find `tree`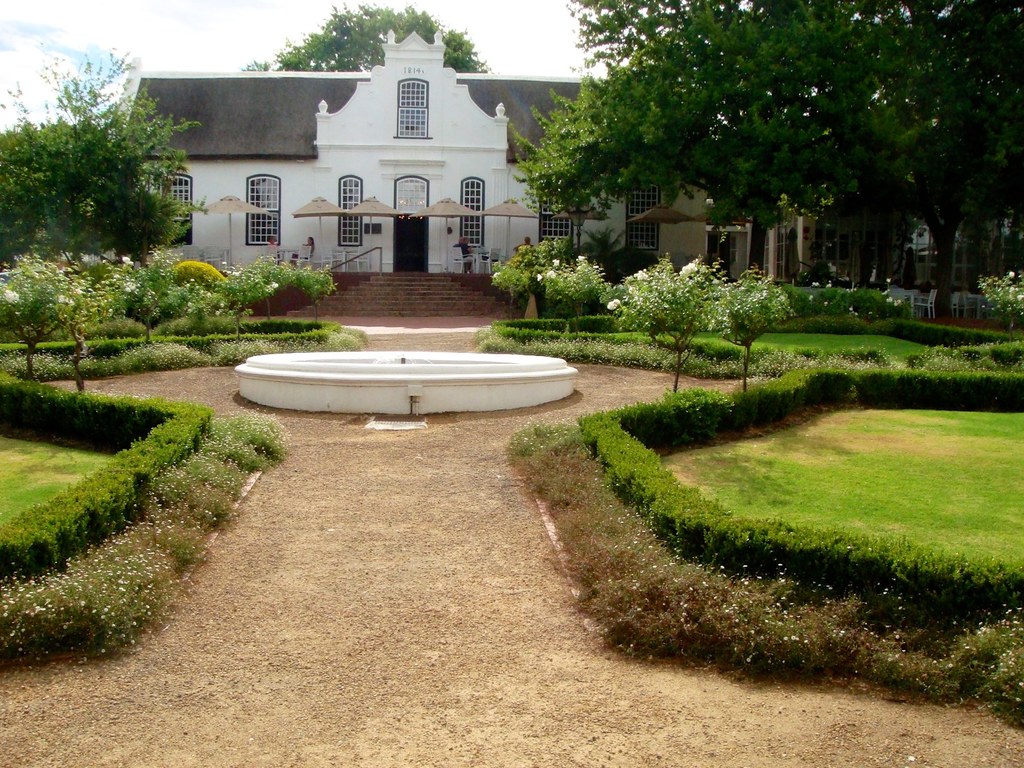
<bbox>0, 20, 224, 280</bbox>
